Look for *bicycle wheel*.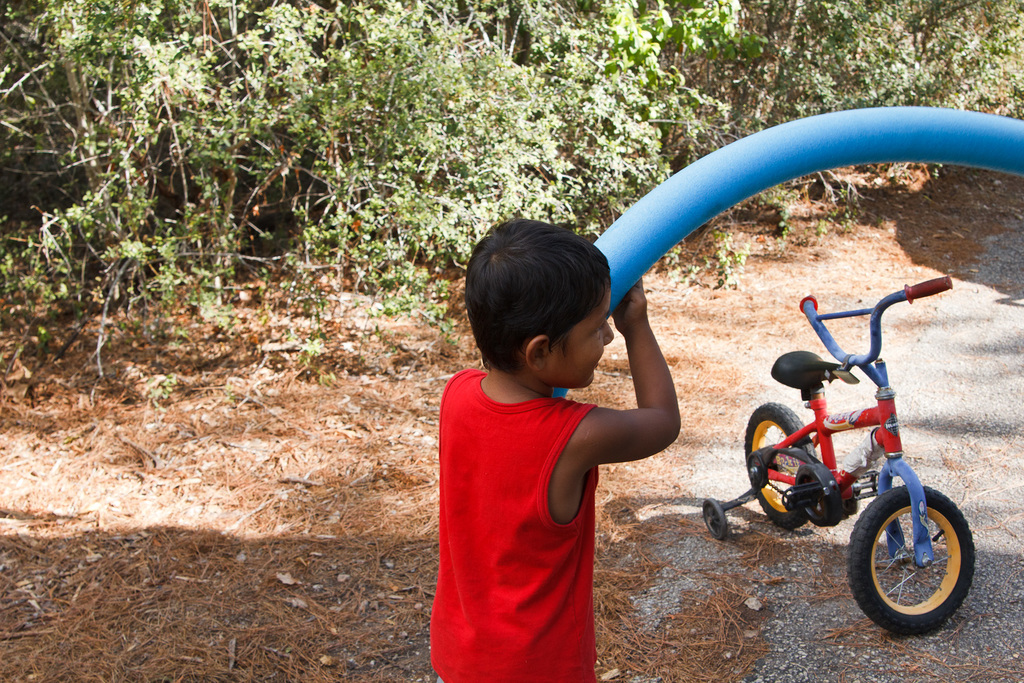
Found: box=[730, 400, 820, 527].
